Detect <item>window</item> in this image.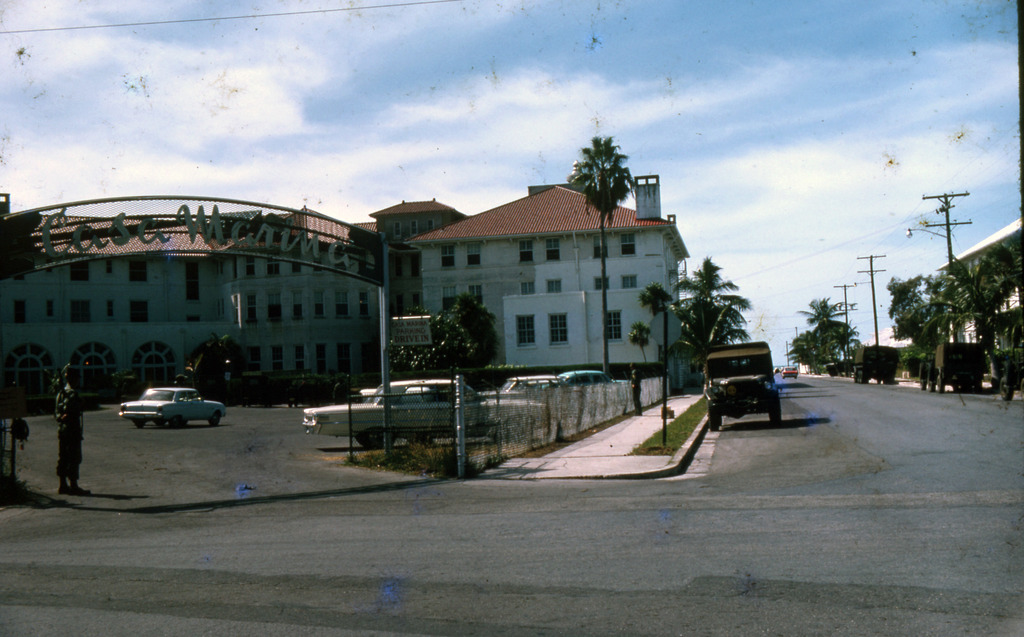
Detection: BBox(595, 238, 604, 257).
